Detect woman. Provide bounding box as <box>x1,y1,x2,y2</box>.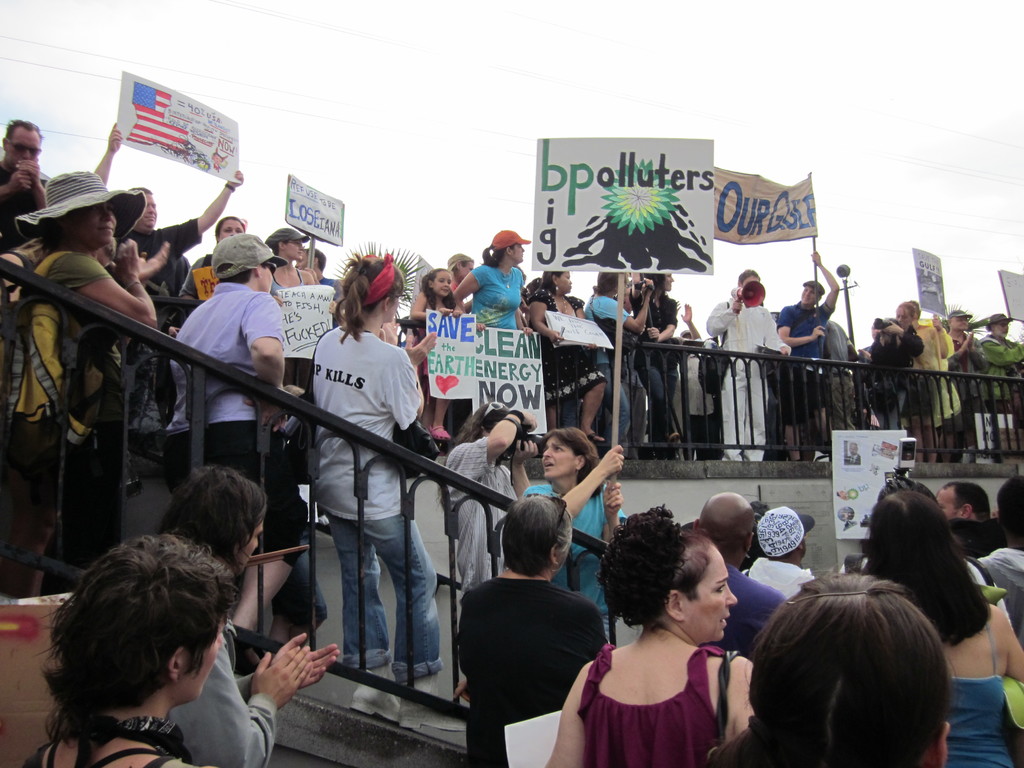
<box>268,232,330,298</box>.
